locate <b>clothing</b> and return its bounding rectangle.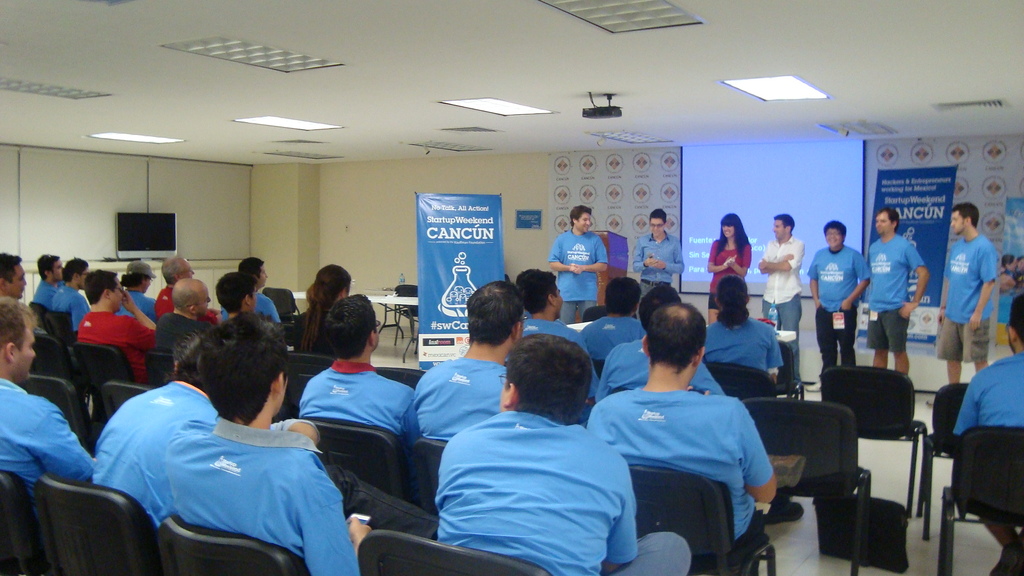
155,415,360,575.
